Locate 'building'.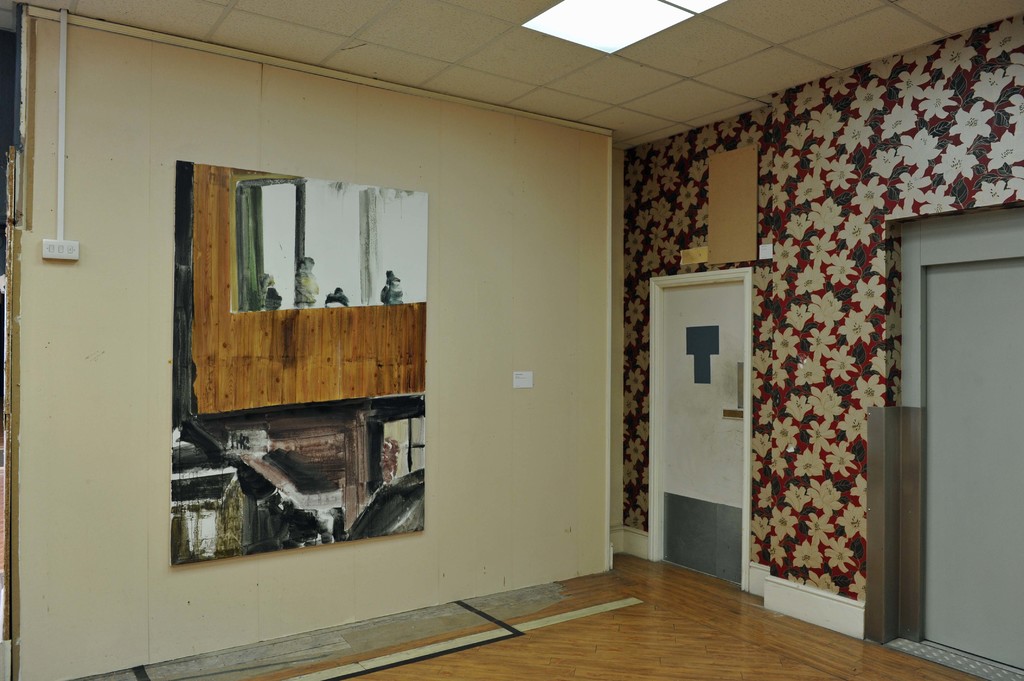
Bounding box: <box>0,0,1023,680</box>.
